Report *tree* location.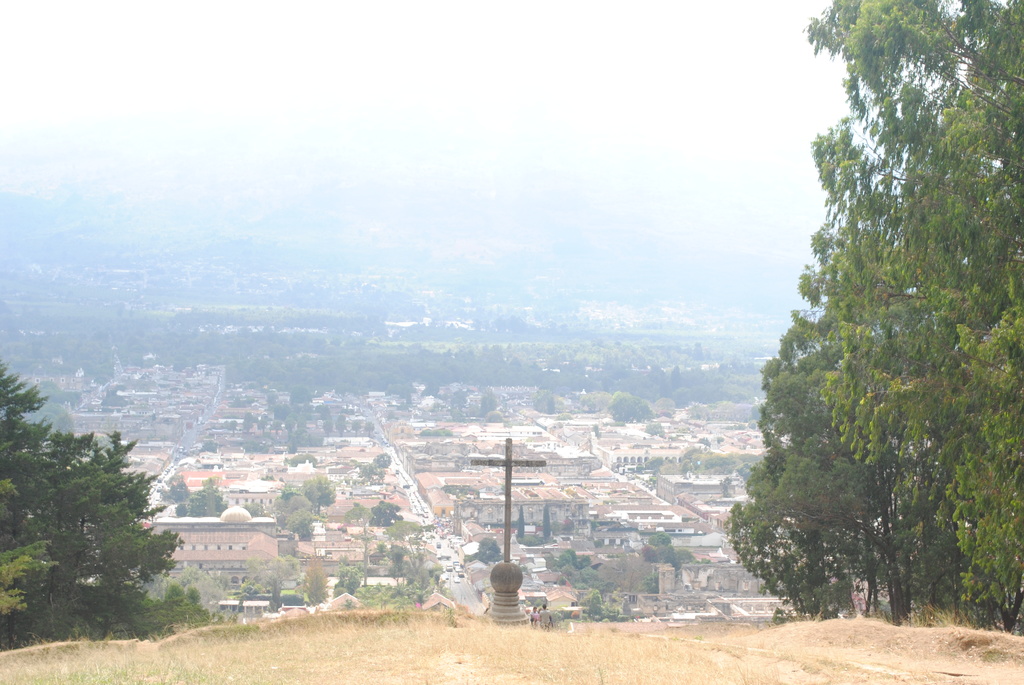
Report: 324:418:336:436.
